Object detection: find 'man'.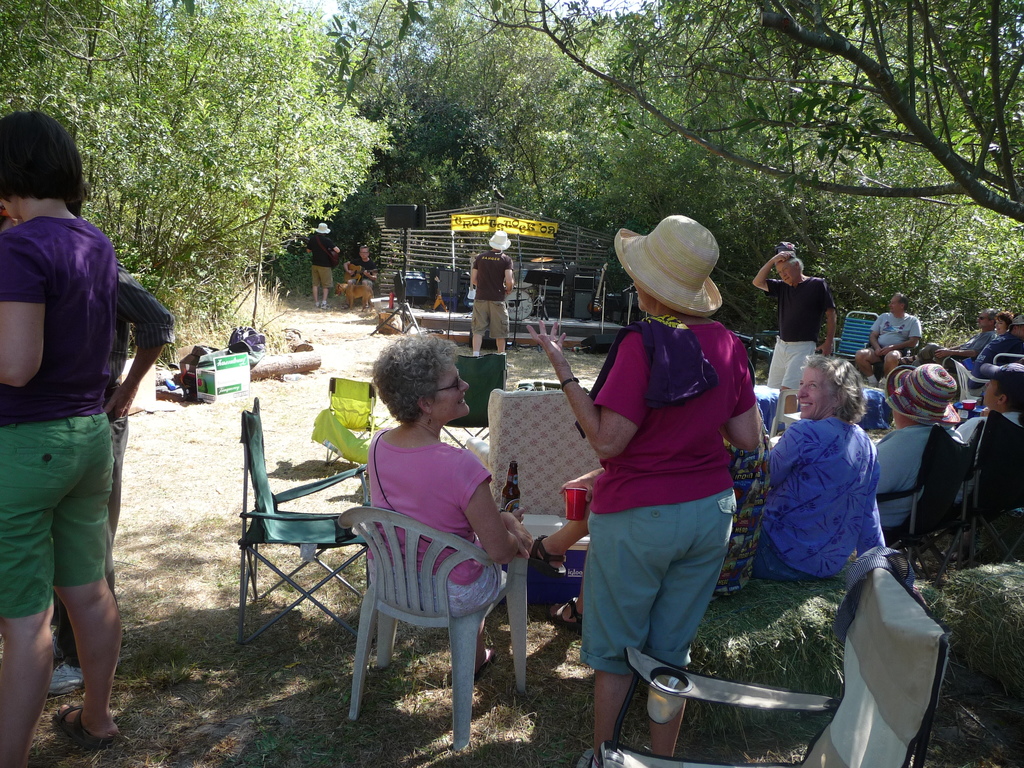
x1=465 y1=227 x2=514 y2=369.
